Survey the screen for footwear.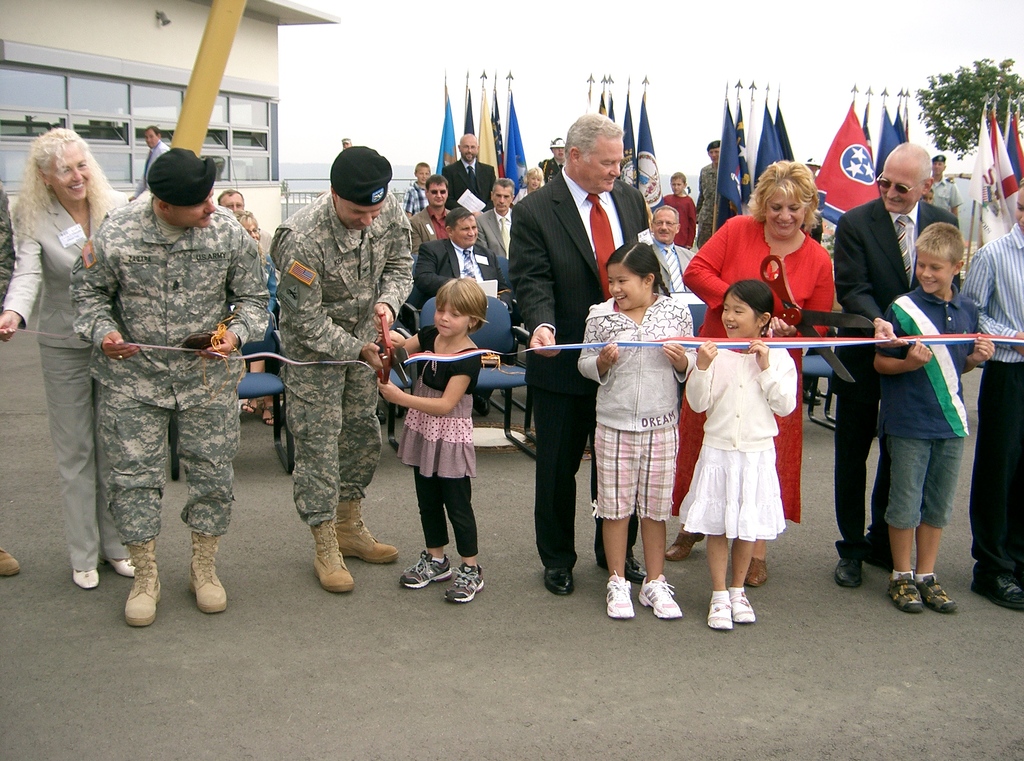
Survey found: BBox(125, 534, 164, 625).
